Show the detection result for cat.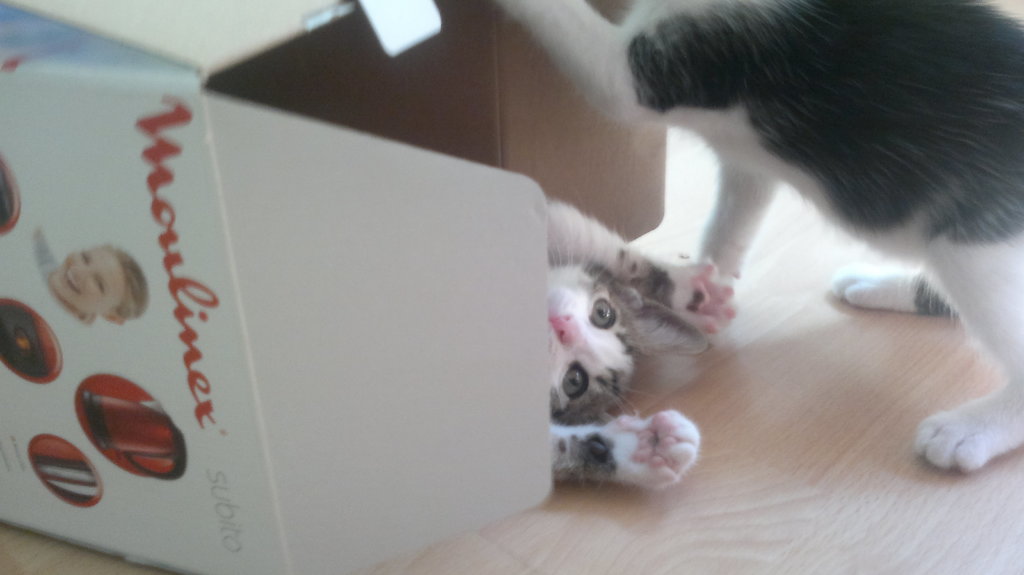
547,193,739,500.
